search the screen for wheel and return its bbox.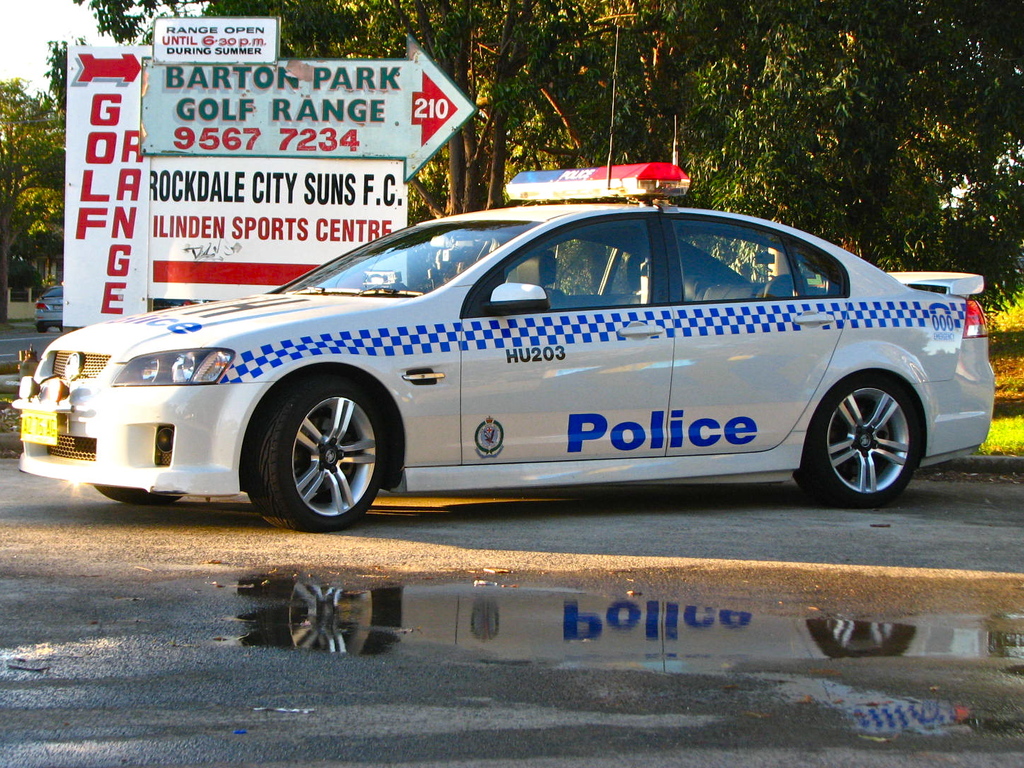
Found: (247,375,390,526).
